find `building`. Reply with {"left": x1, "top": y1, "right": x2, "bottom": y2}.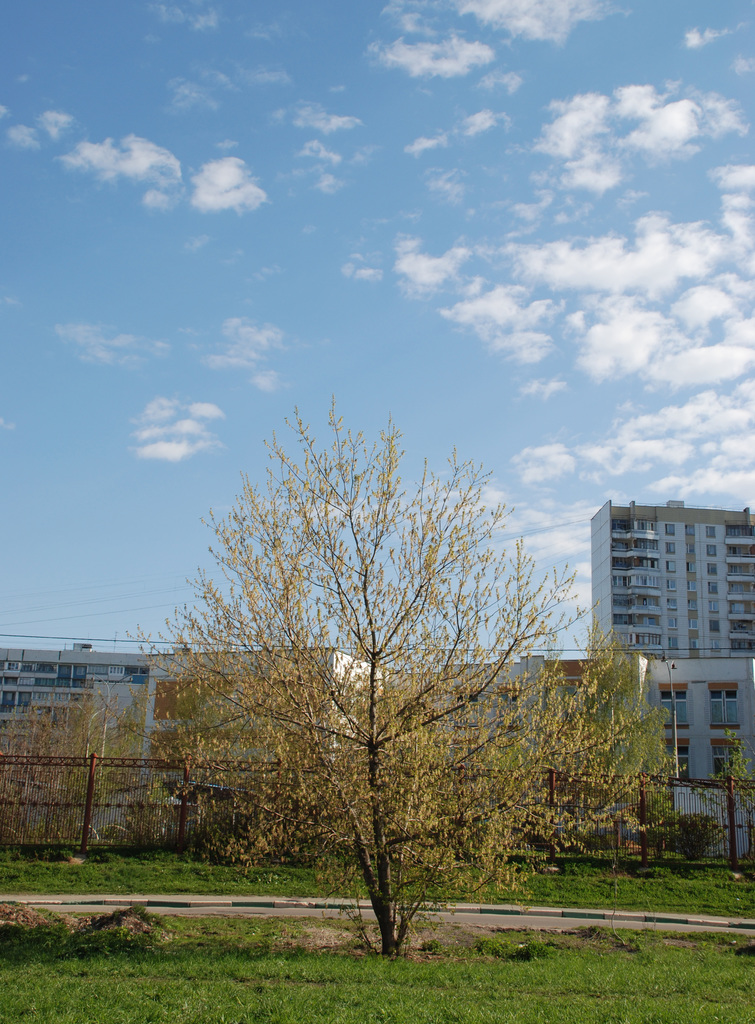
{"left": 0, "top": 640, "right": 163, "bottom": 808}.
